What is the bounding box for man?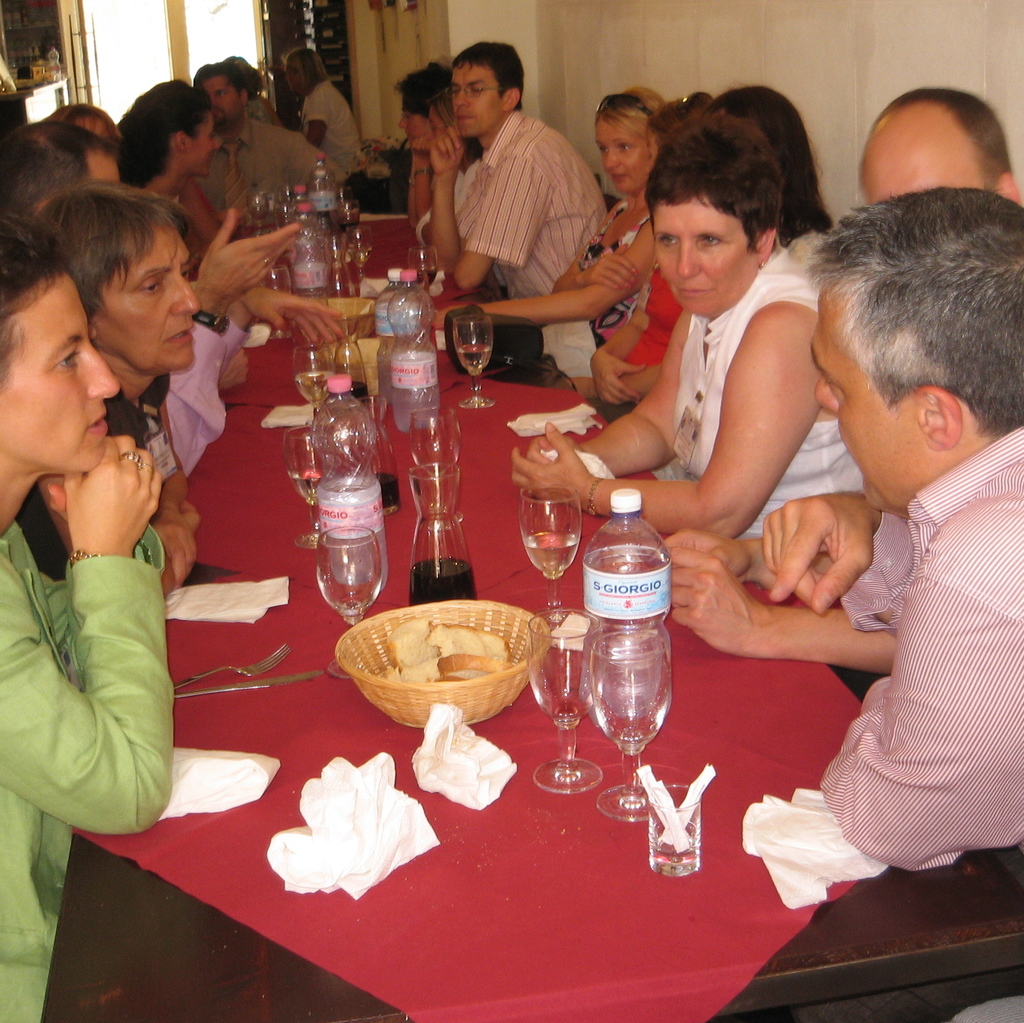
<box>661,90,1023,674</box>.
